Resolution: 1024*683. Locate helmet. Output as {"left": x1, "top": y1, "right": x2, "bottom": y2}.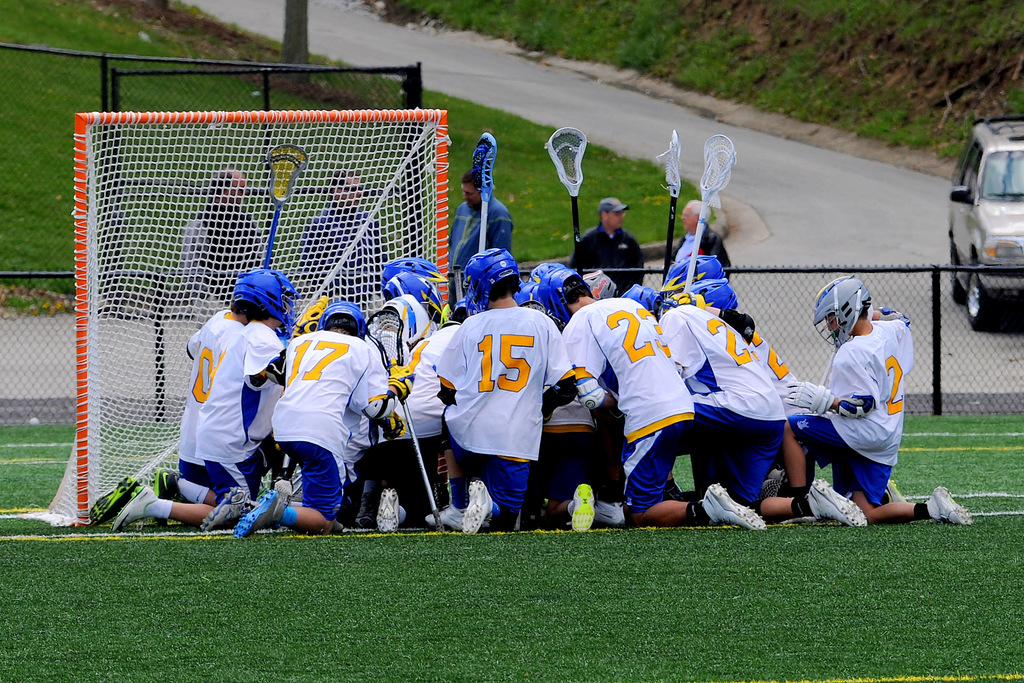
{"left": 616, "top": 282, "right": 665, "bottom": 316}.
